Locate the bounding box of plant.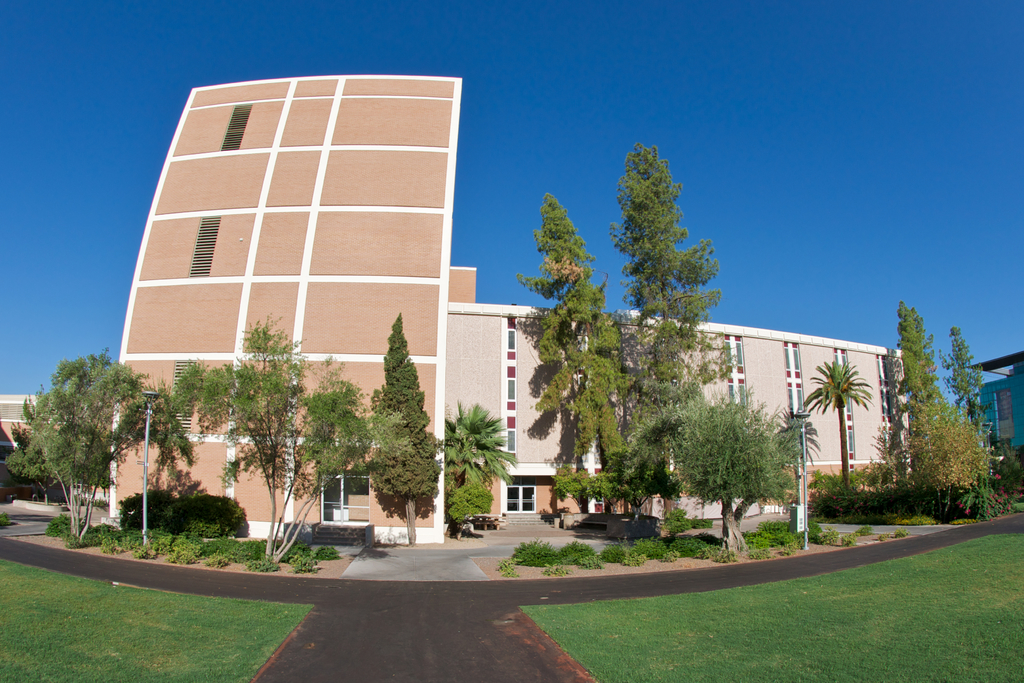
Bounding box: 291:555:314:571.
